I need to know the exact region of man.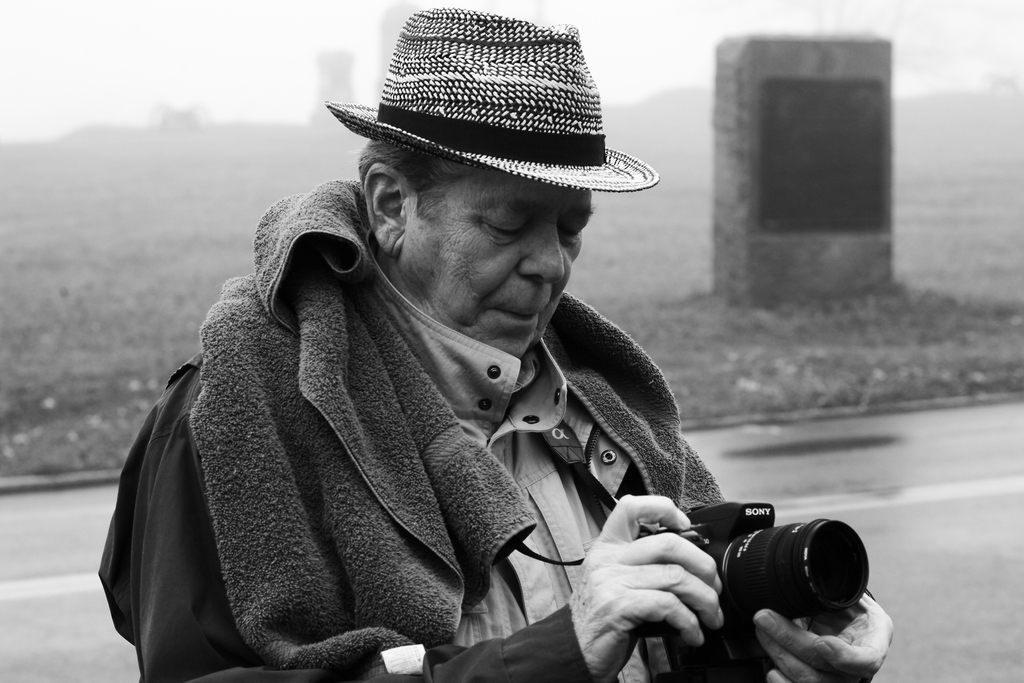
Region: rect(63, 72, 833, 682).
